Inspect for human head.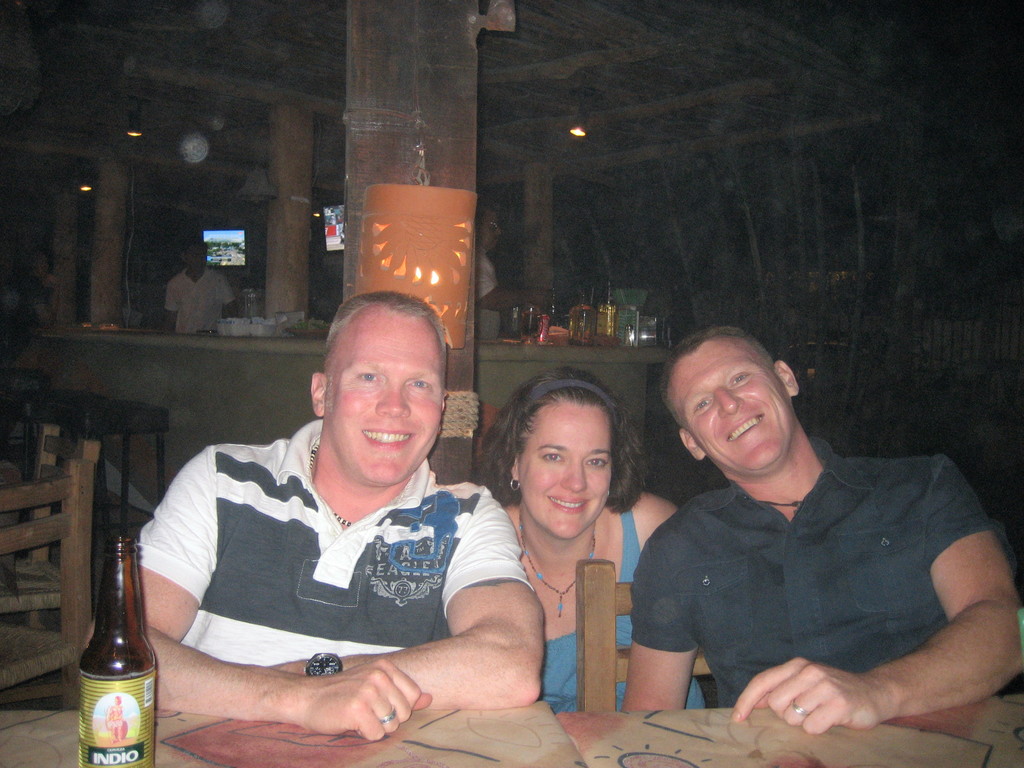
Inspection: [x1=477, y1=207, x2=501, y2=253].
